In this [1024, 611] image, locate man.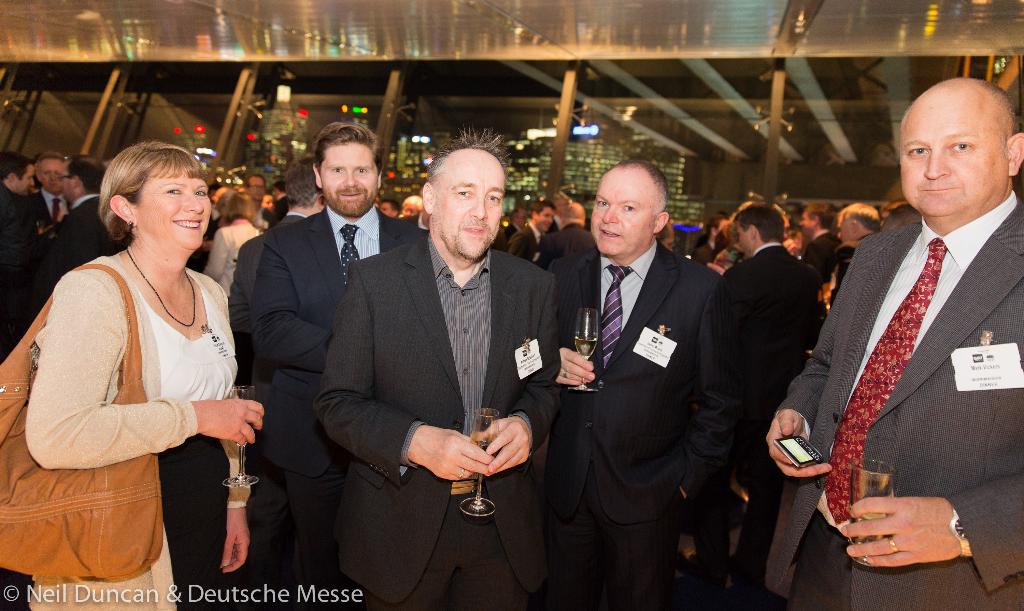
Bounding box: bbox=(310, 123, 564, 610).
